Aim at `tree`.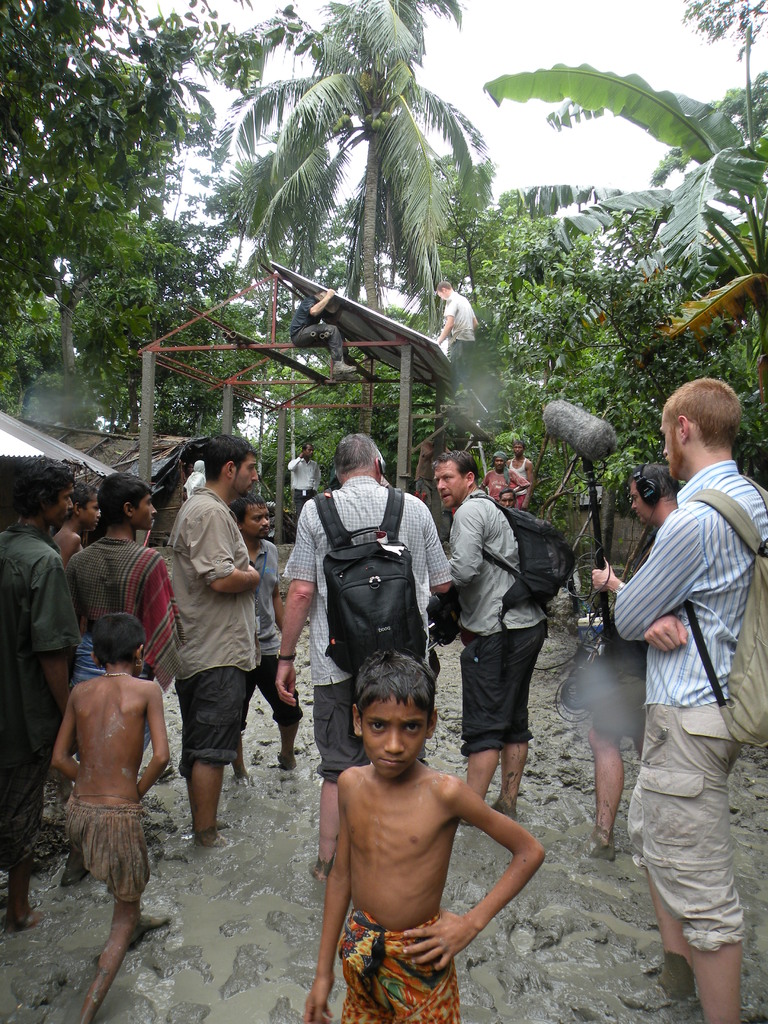
Aimed at x1=213, y1=0, x2=499, y2=314.
